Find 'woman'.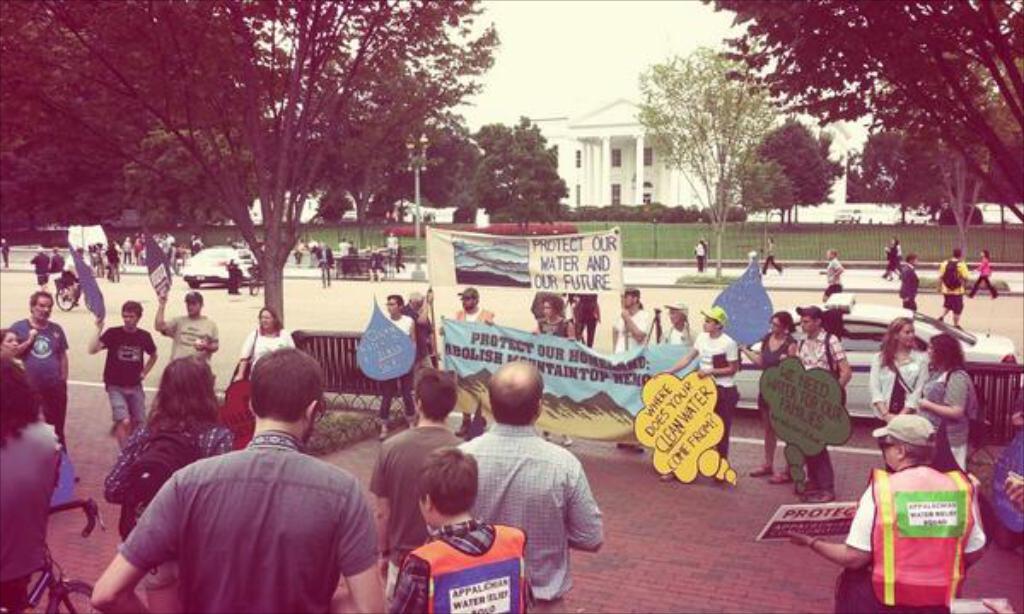
x1=864 y1=314 x2=930 y2=469.
